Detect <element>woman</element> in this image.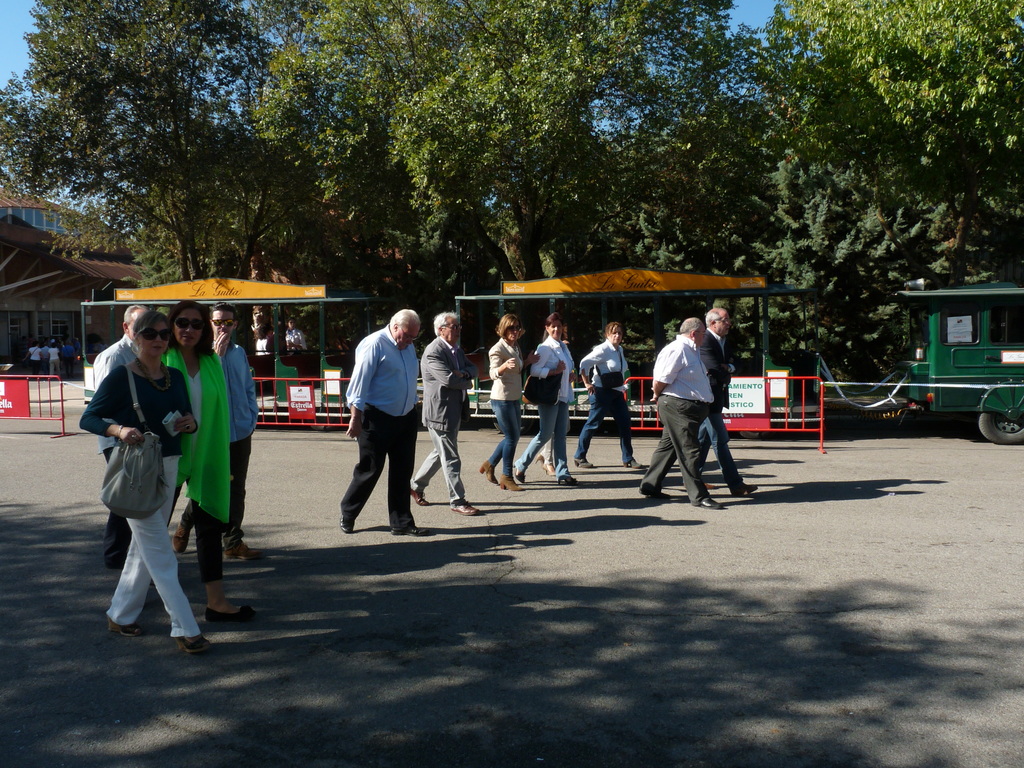
Detection: detection(159, 296, 260, 620).
